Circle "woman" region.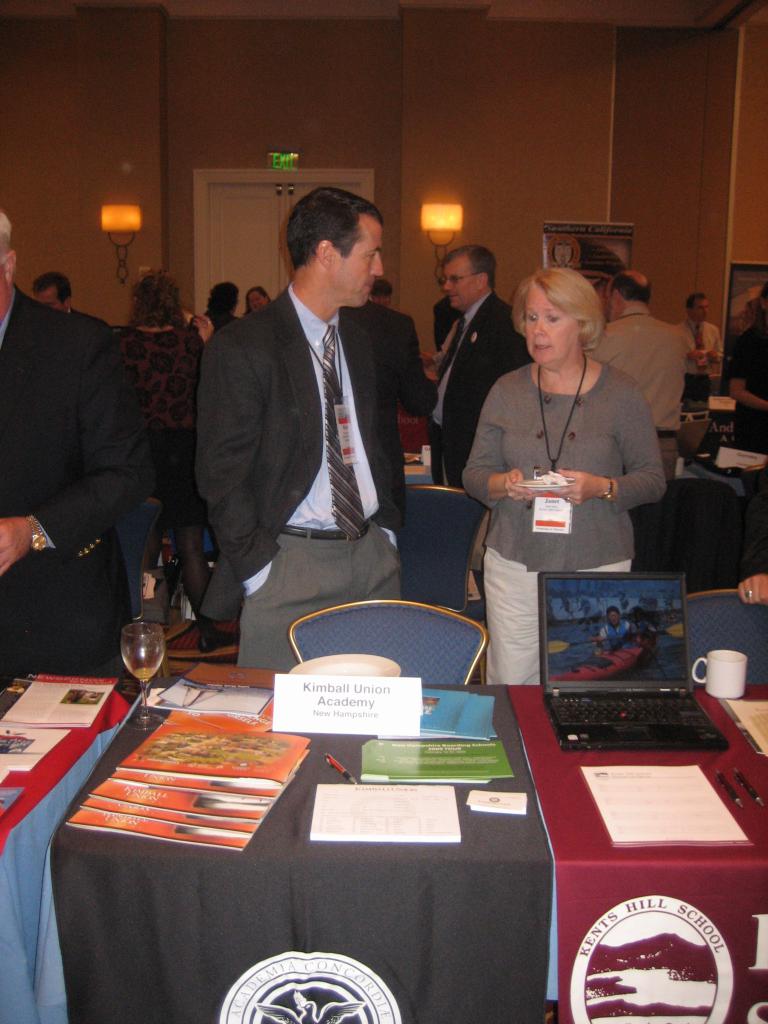
Region: {"left": 111, "top": 271, "right": 237, "bottom": 650}.
